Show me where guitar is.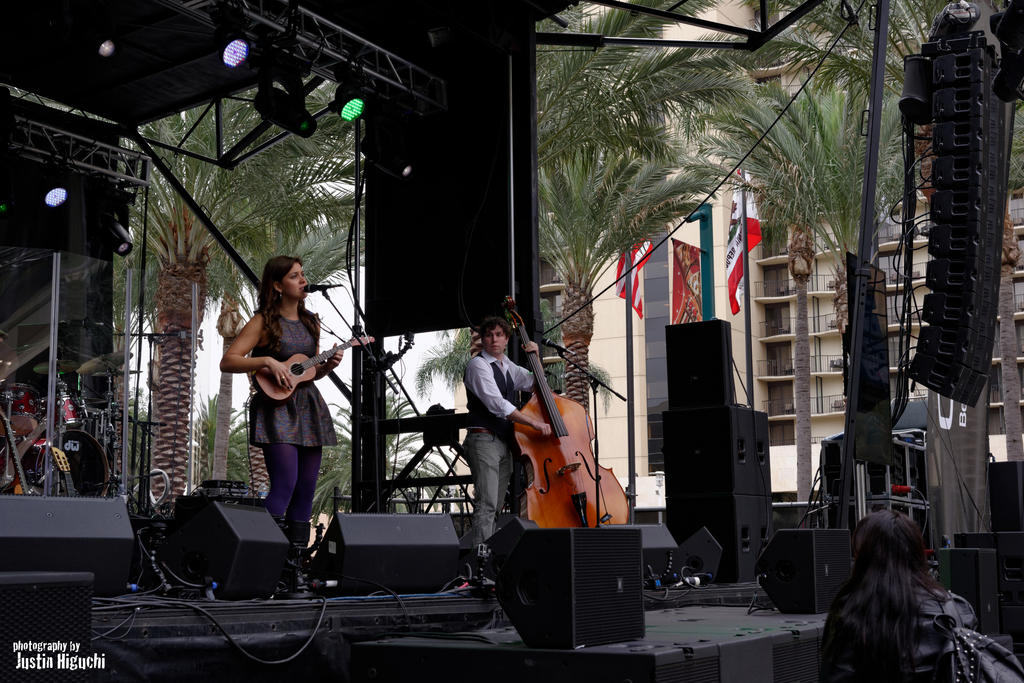
guitar is at [x1=0, y1=420, x2=41, y2=500].
